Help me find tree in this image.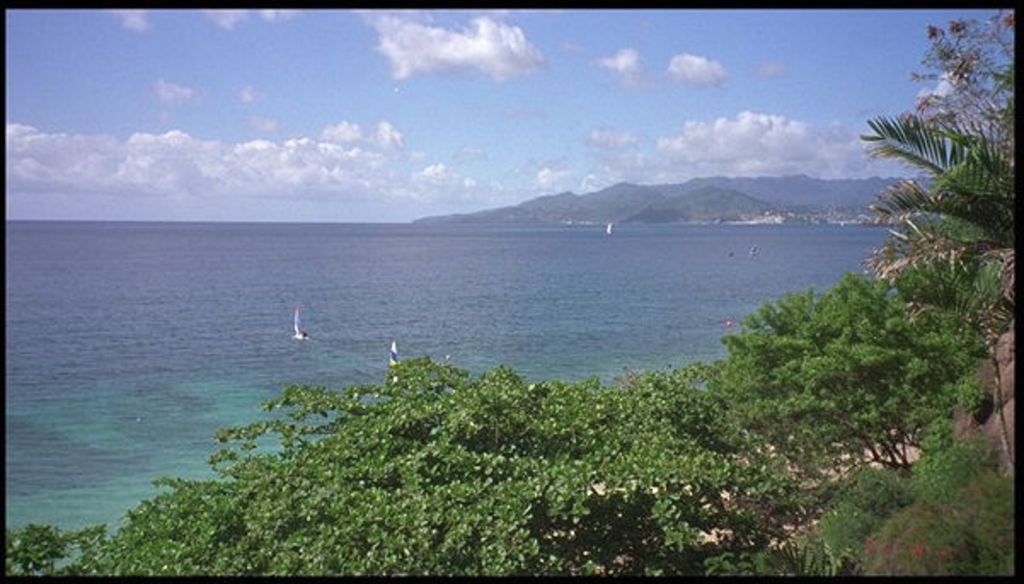
Found it: (719,266,993,477).
